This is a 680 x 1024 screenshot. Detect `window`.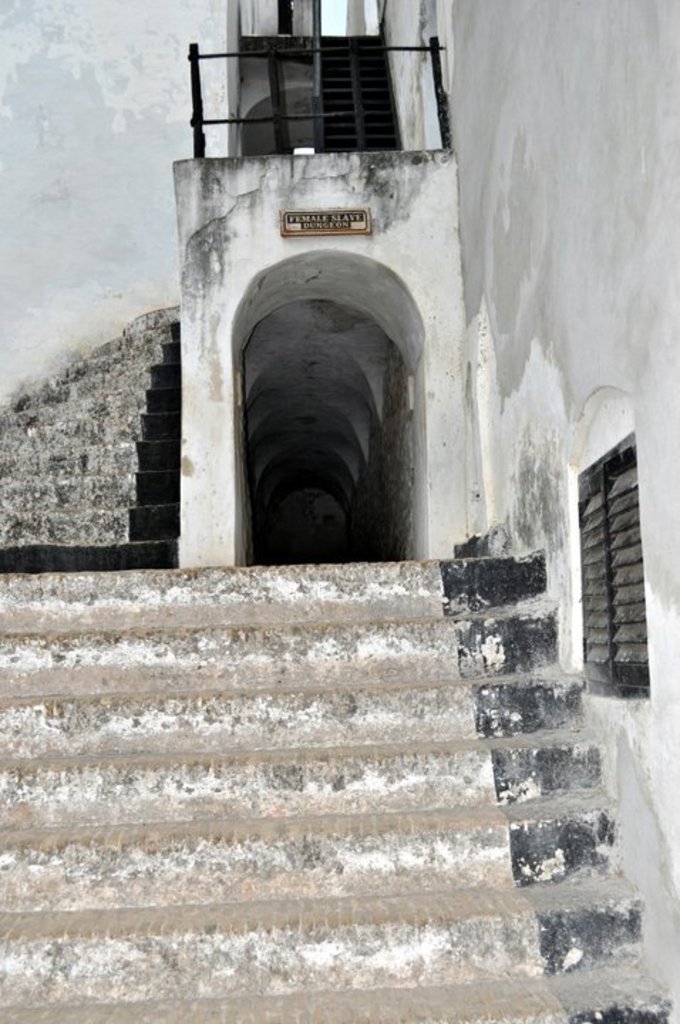
Rect(580, 441, 650, 691).
